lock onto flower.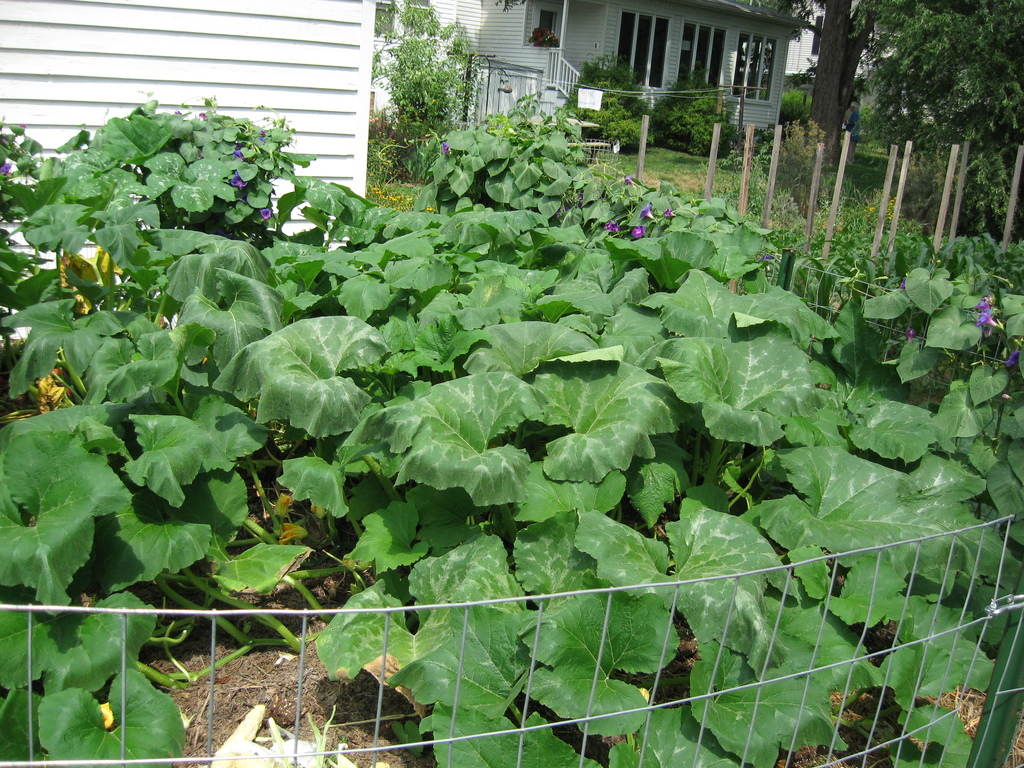
Locked: detection(637, 205, 652, 219).
